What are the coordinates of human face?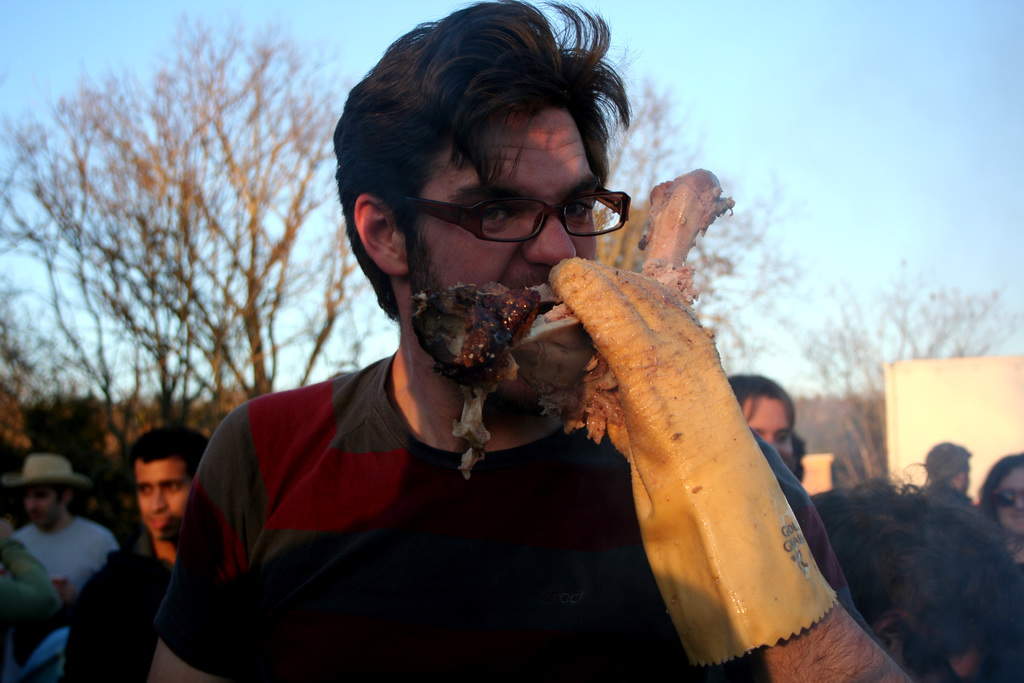
[899,645,977,682].
